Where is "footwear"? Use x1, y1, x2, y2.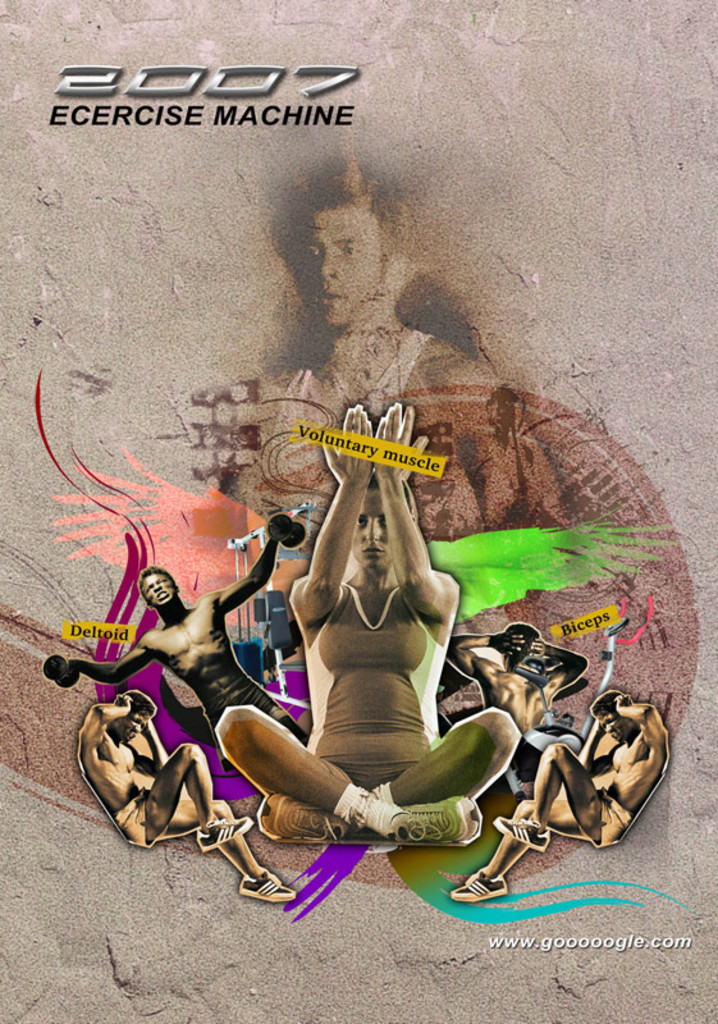
493, 820, 550, 850.
